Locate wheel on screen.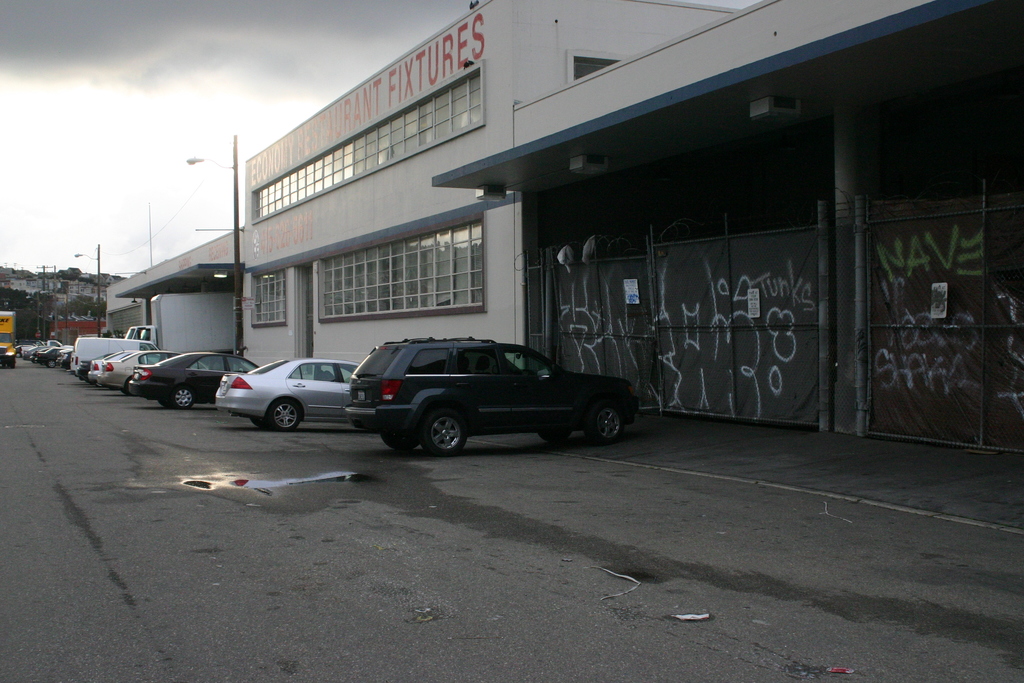
On screen at locate(50, 358, 58, 366).
